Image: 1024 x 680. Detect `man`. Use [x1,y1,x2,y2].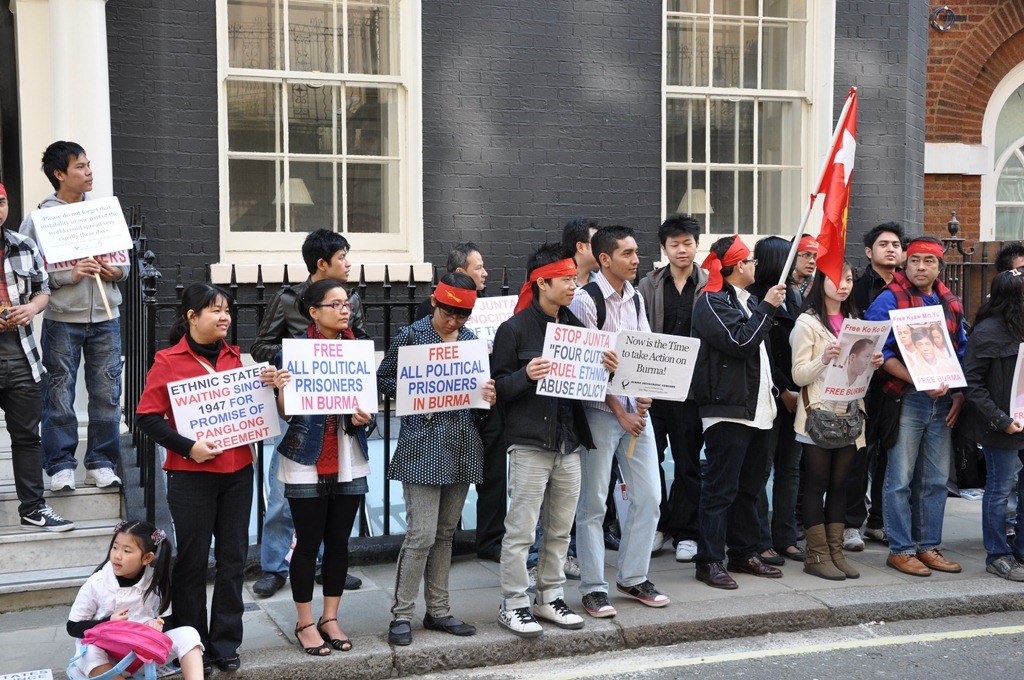
[564,228,670,624].
